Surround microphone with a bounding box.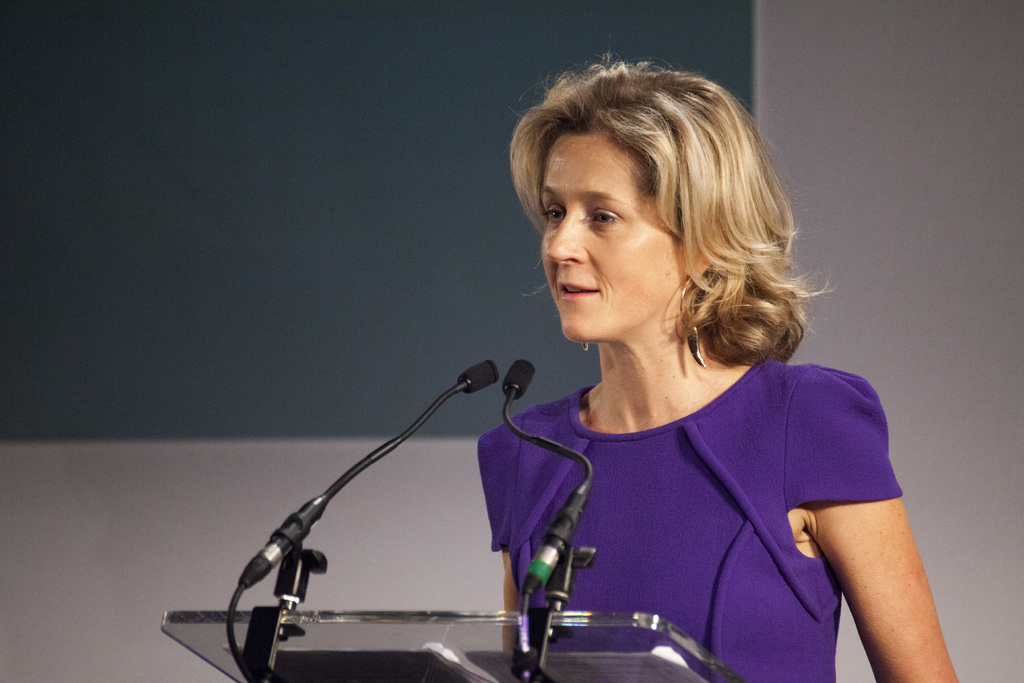
490/347/602/598.
